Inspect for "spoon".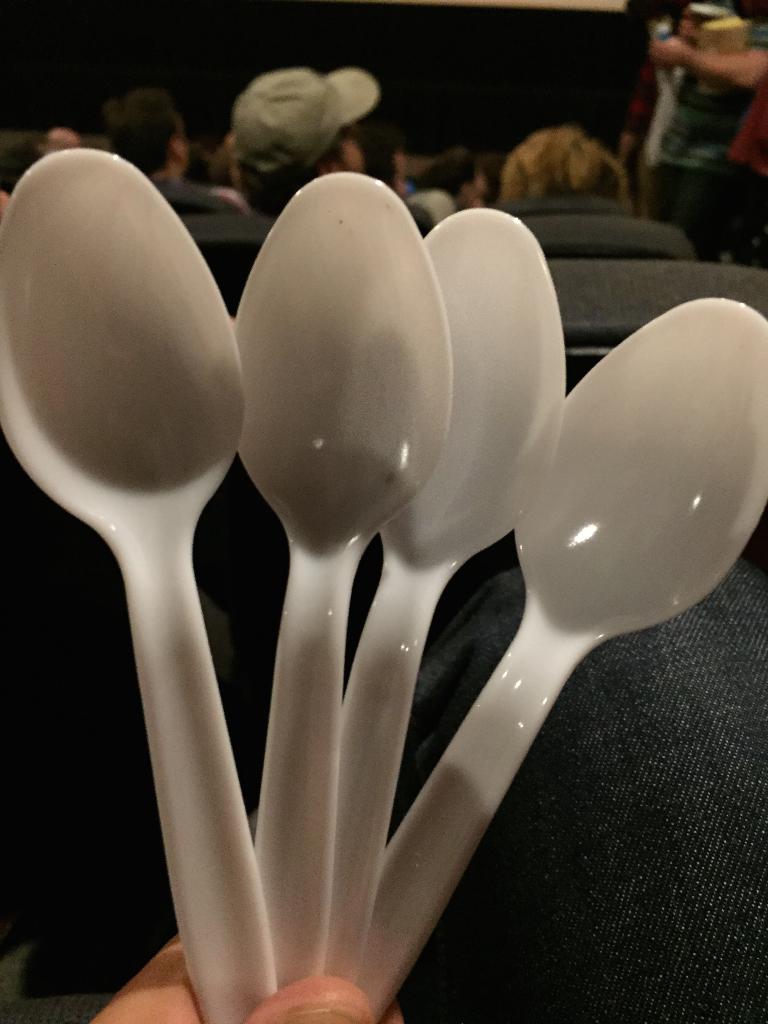
Inspection: [x1=0, y1=147, x2=278, y2=1023].
